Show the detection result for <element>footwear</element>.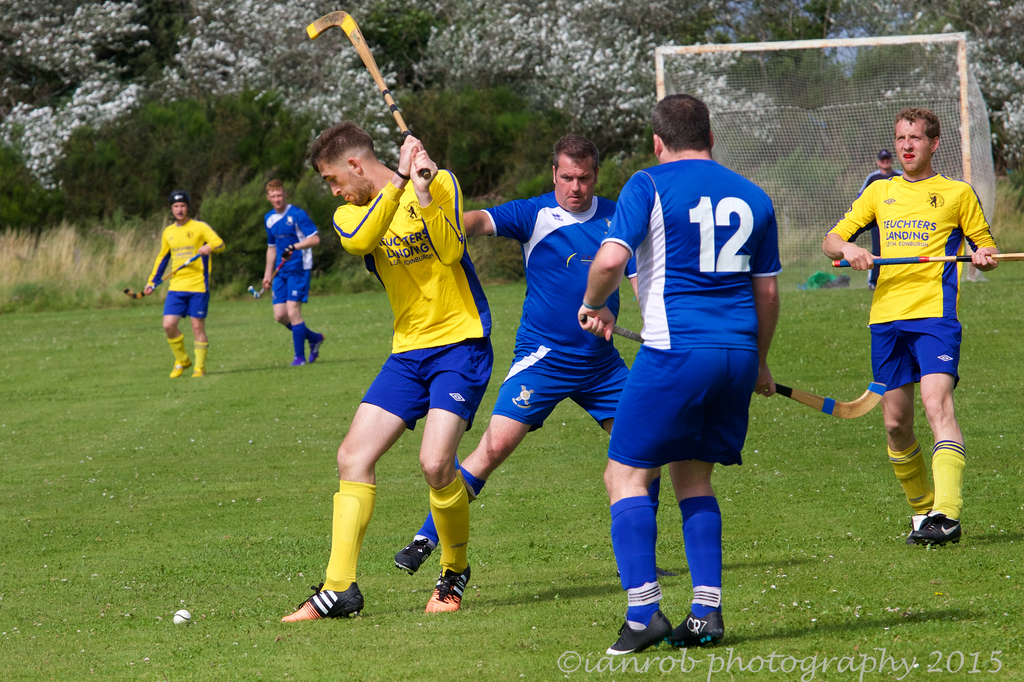
box(286, 580, 355, 639).
